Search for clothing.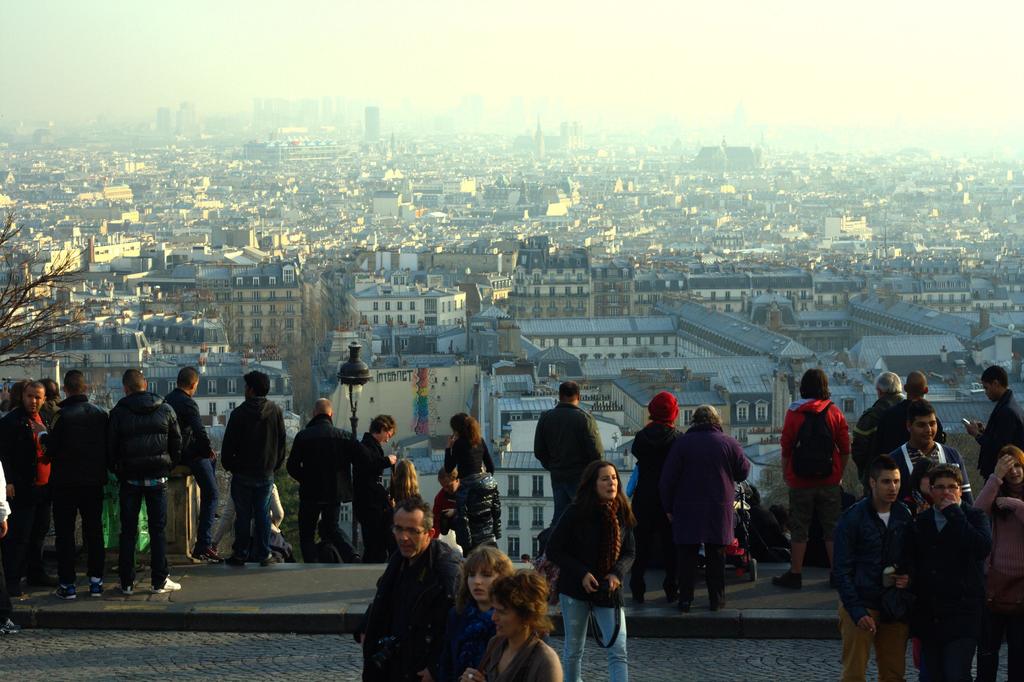
Found at box(358, 516, 469, 672).
